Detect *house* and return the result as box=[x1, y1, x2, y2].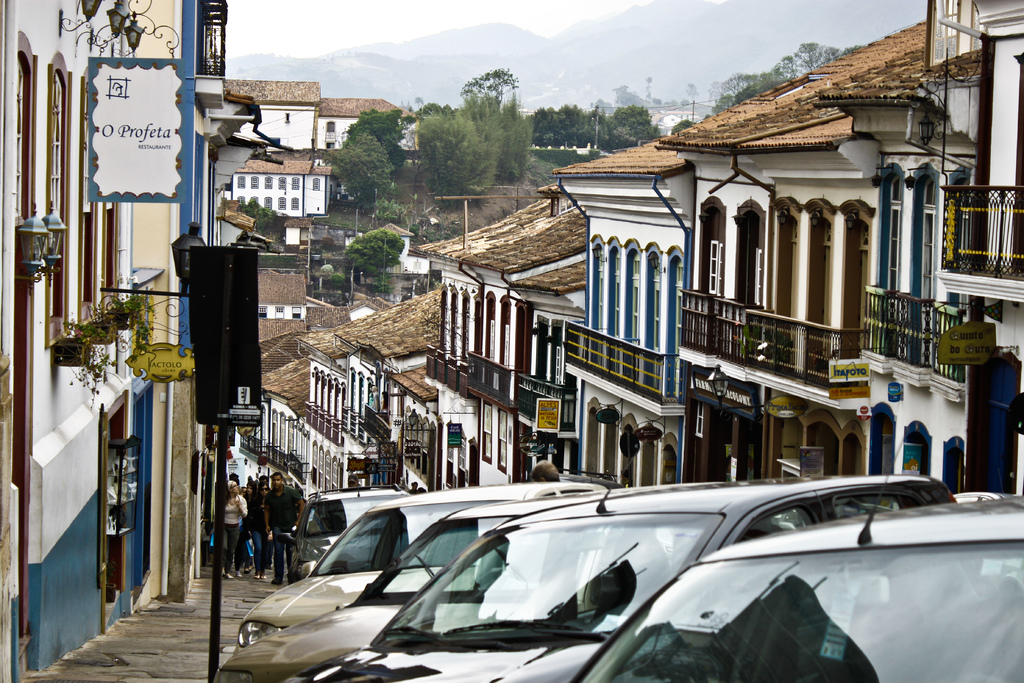
box=[137, 0, 243, 588].
